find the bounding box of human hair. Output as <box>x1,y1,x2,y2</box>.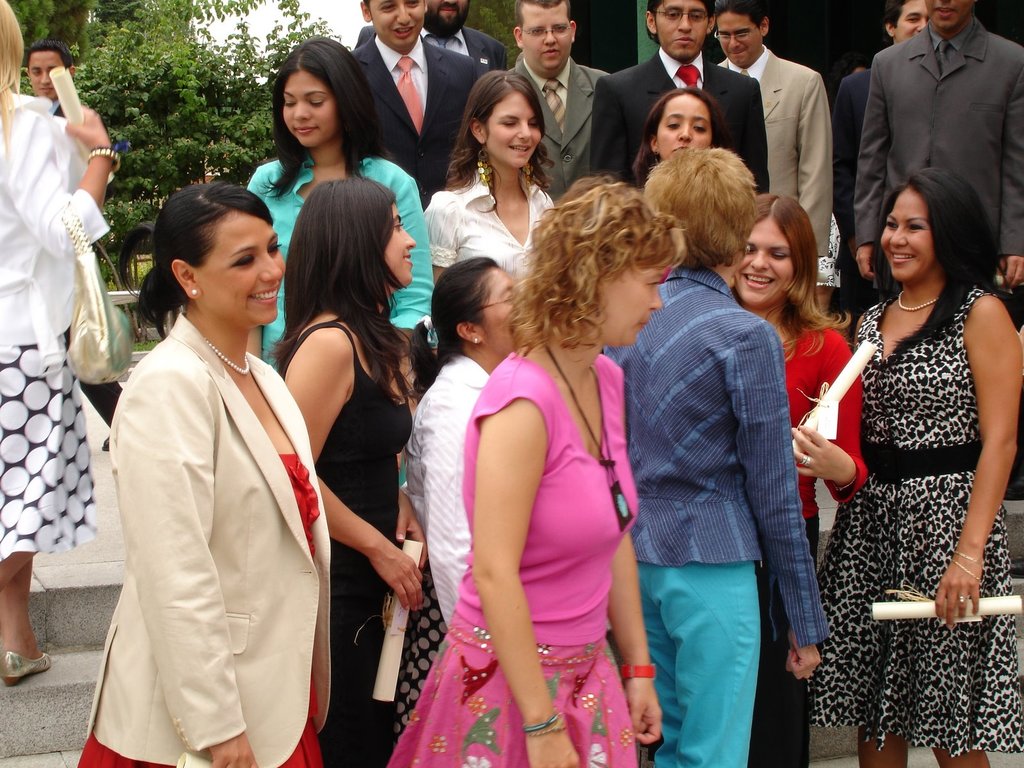
<box>436,70,552,188</box>.
